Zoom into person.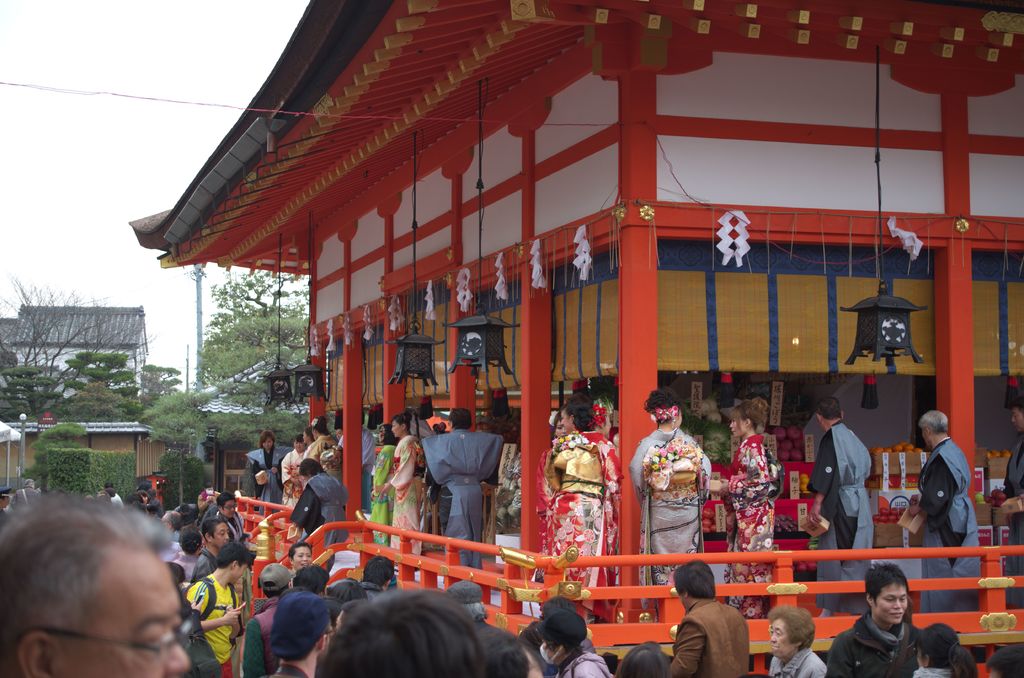
Zoom target: bbox(364, 560, 397, 586).
